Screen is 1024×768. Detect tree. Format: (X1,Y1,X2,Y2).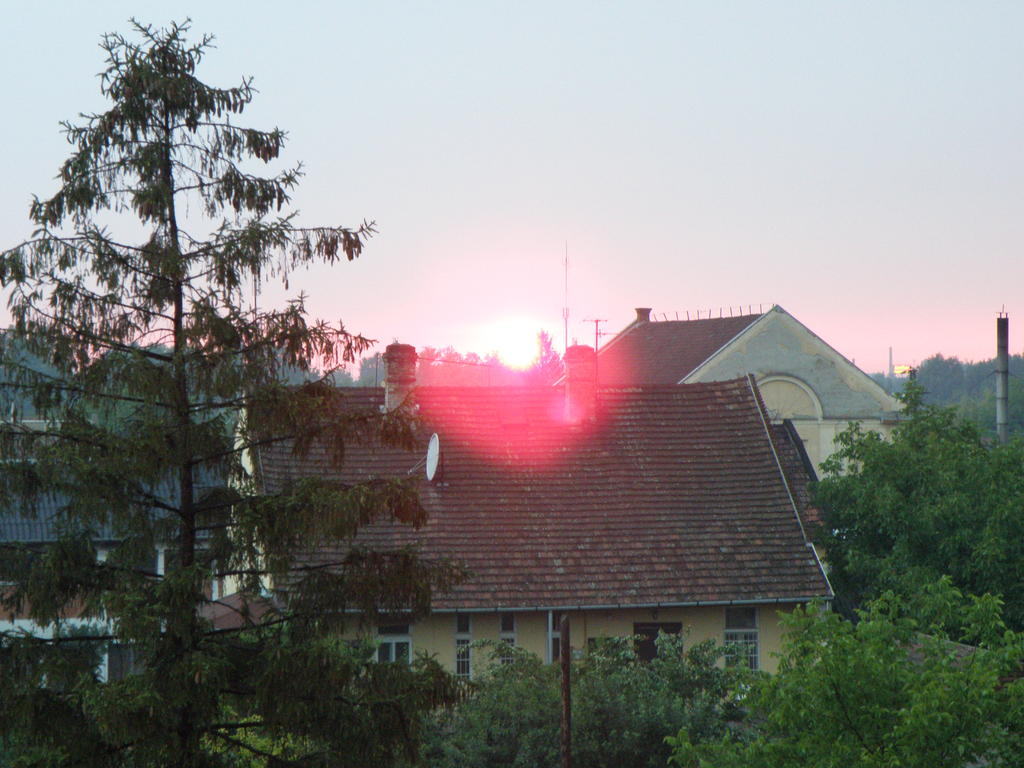
(526,324,562,386).
